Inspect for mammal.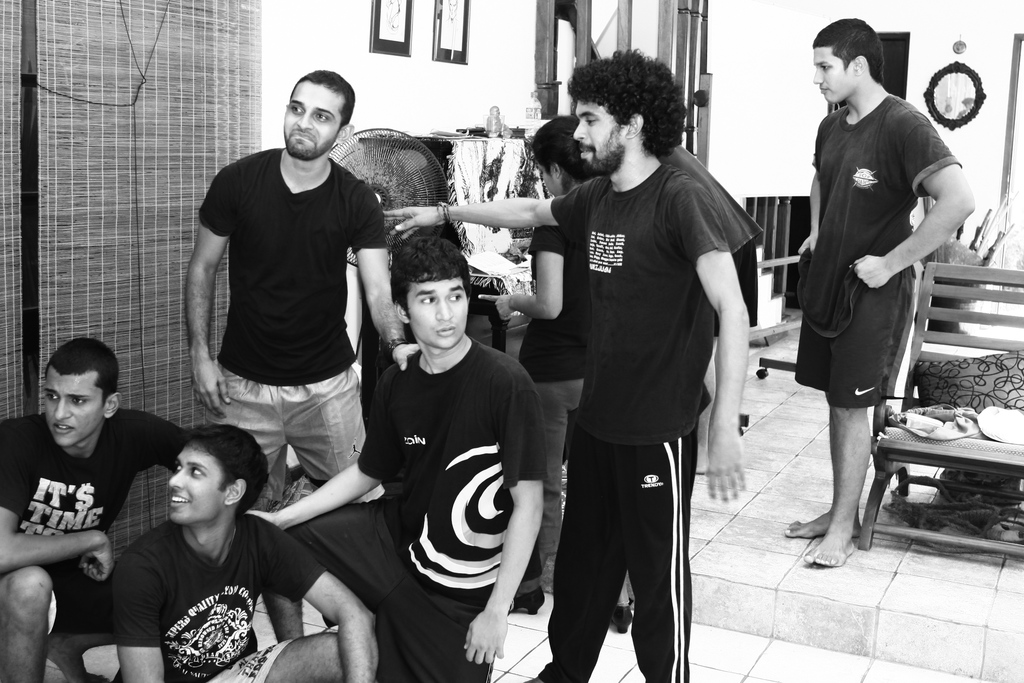
Inspection: x1=384, y1=44, x2=748, y2=682.
